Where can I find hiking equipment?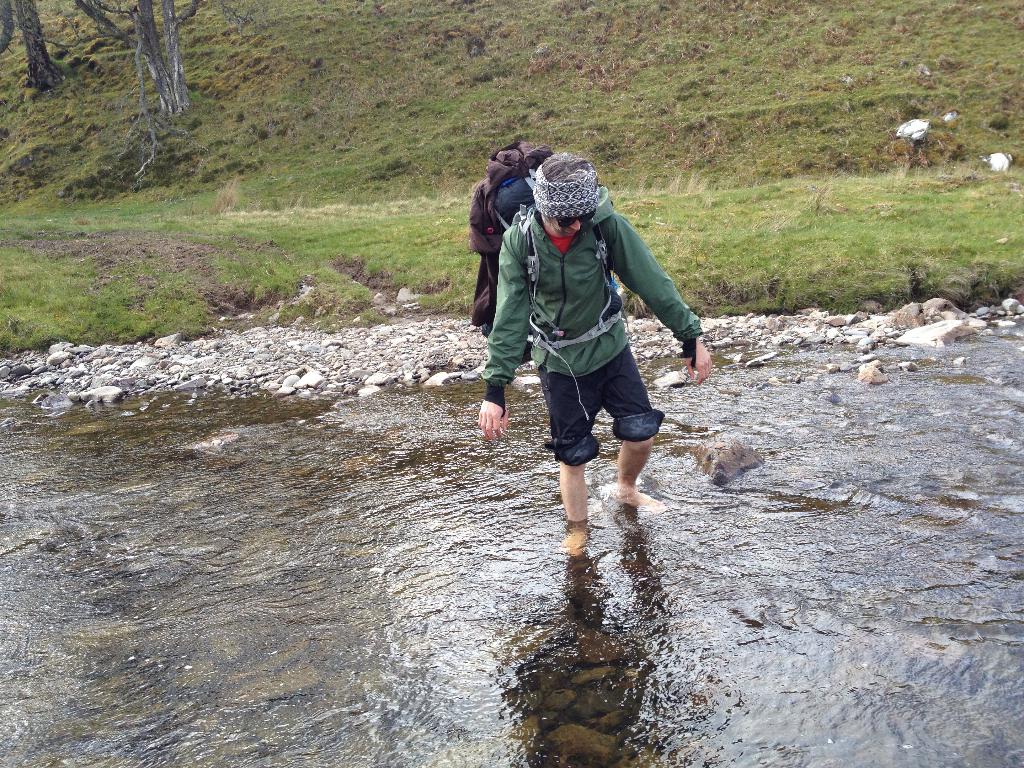
You can find it at {"x1": 461, "y1": 137, "x2": 637, "y2": 346}.
